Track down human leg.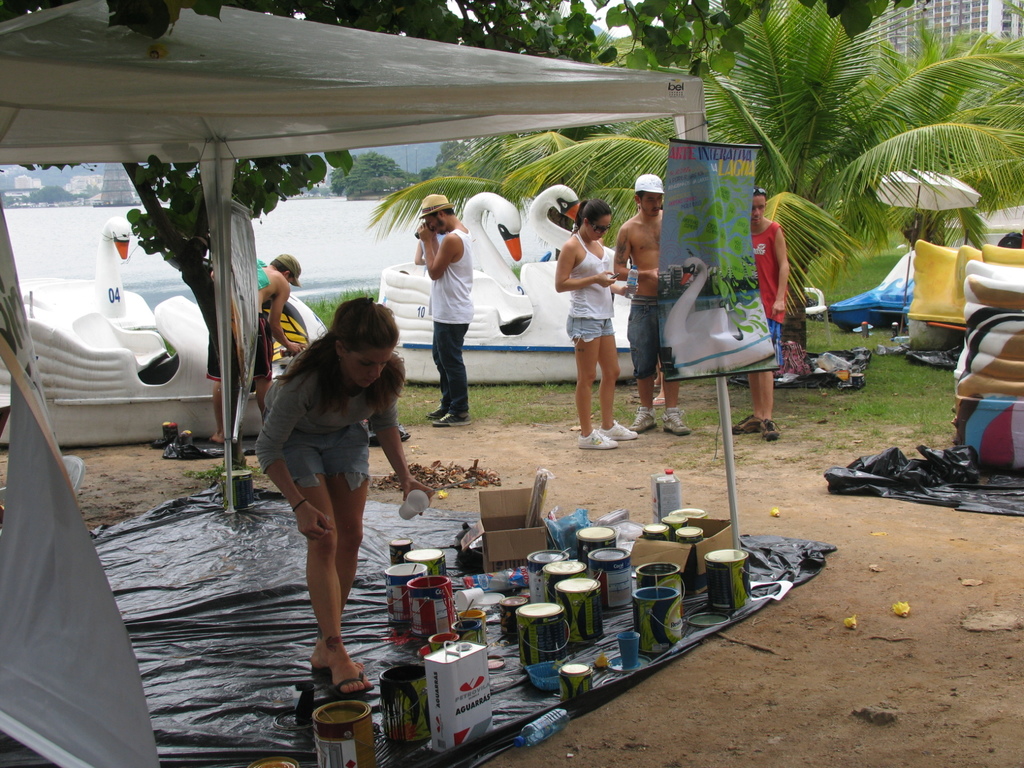
Tracked to [left=630, top=303, right=660, bottom=436].
